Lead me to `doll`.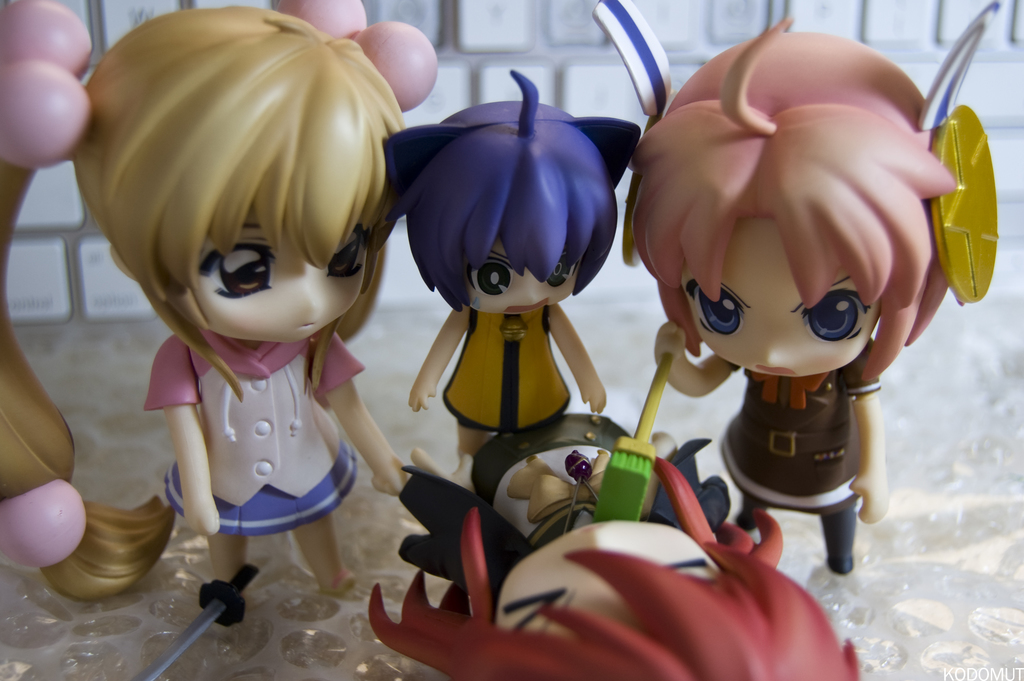
Lead to 369 408 865 680.
